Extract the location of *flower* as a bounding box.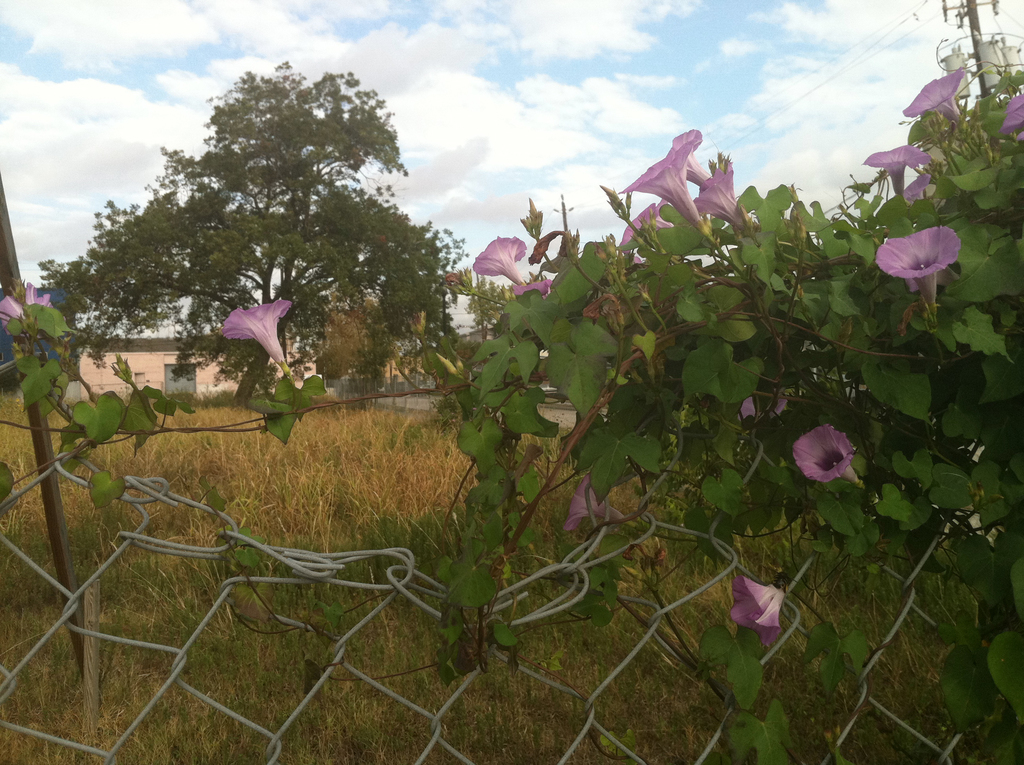
{"x1": 220, "y1": 295, "x2": 285, "y2": 380}.
